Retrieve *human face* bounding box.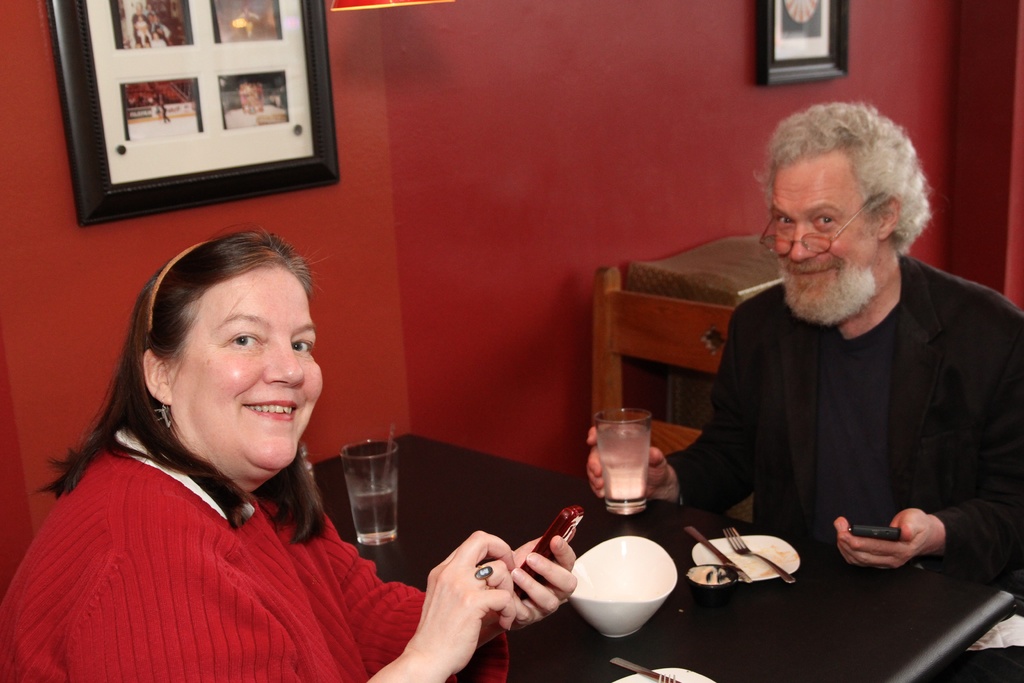
Bounding box: 774 167 877 327.
